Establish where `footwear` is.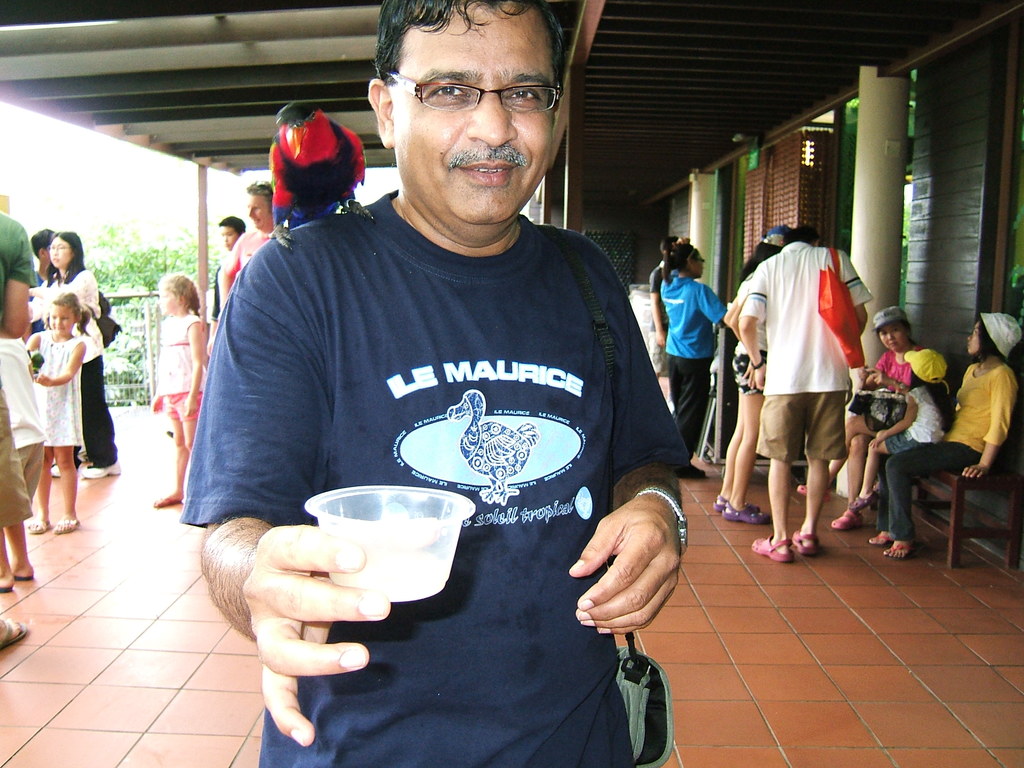
Established at region(52, 520, 80, 537).
